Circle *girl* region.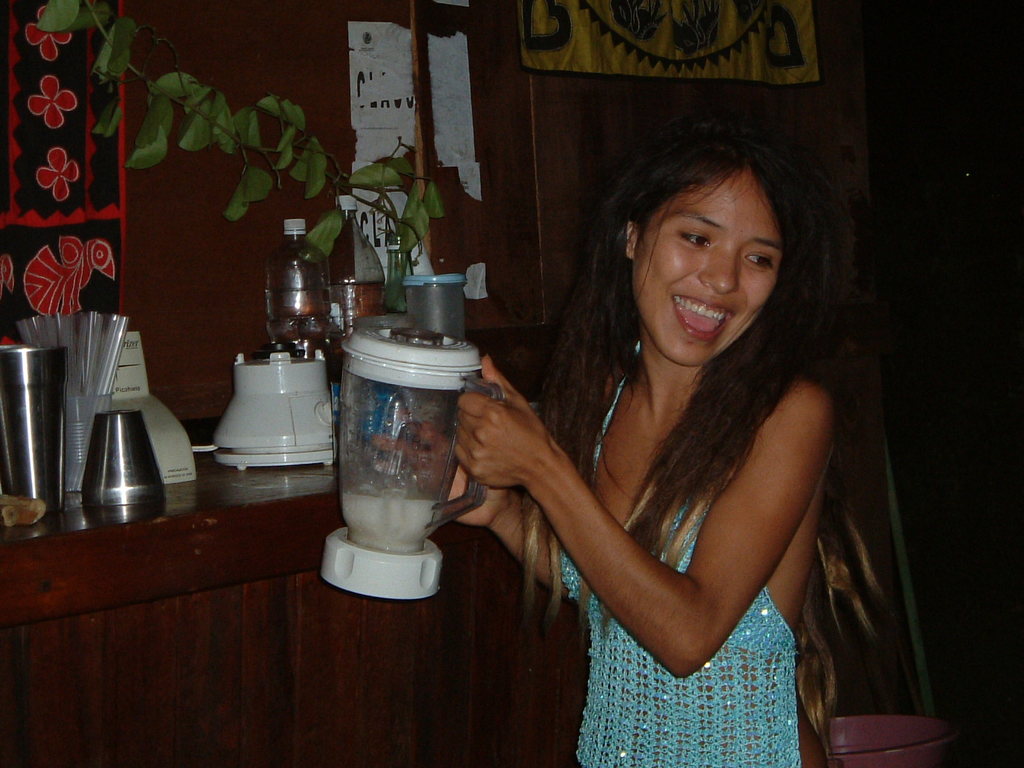
Region: {"left": 372, "top": 116, "right": 899, "bottom": 767}.
